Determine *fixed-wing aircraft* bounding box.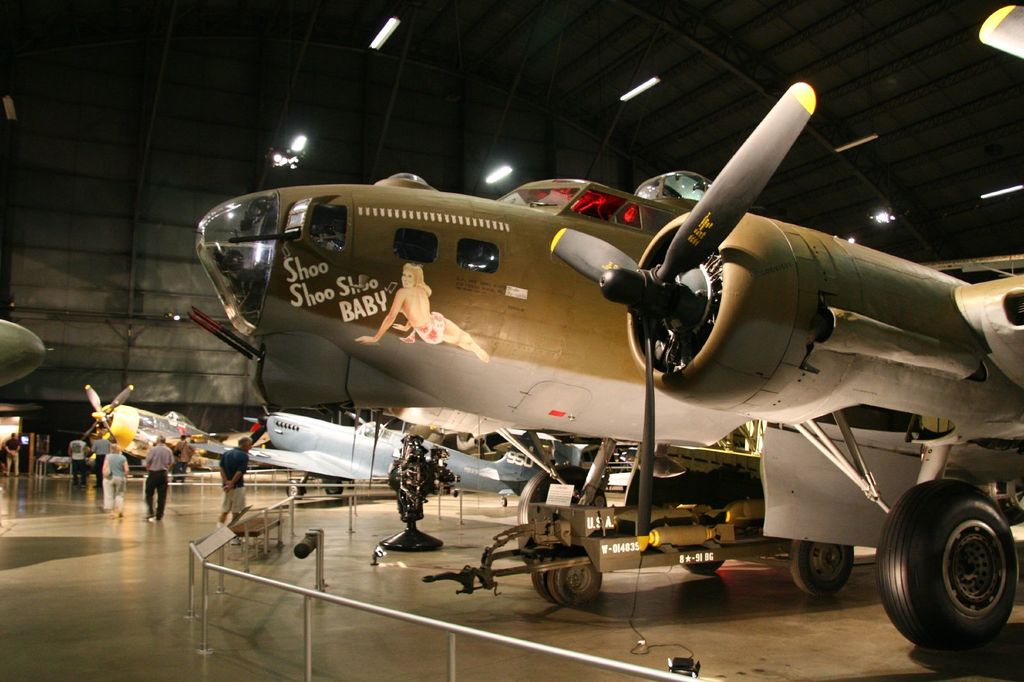
Determined: bbox=(199, 79, 1023, 651).
